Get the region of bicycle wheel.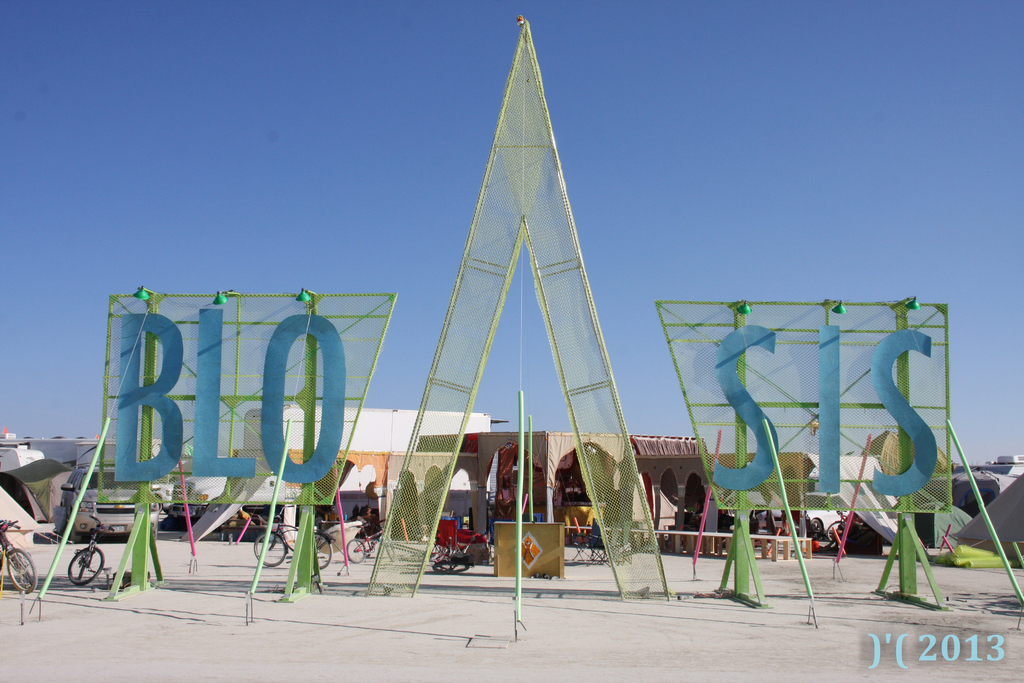
pyautogui.locateOnScreen(7, 549, 36, 594).
